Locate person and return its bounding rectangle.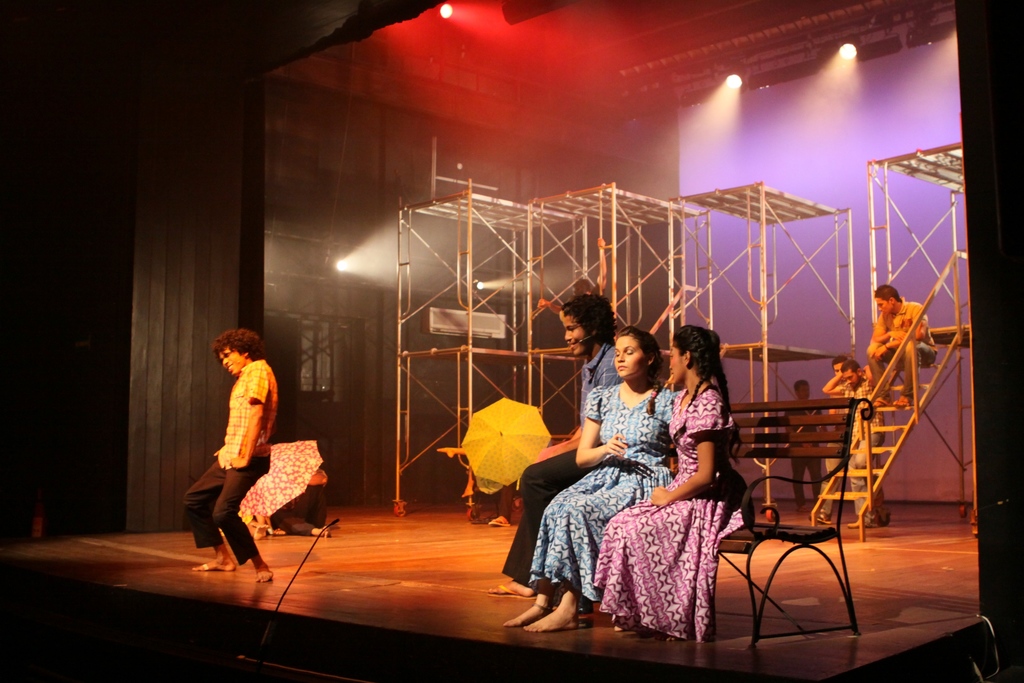
484:291:622:596.
